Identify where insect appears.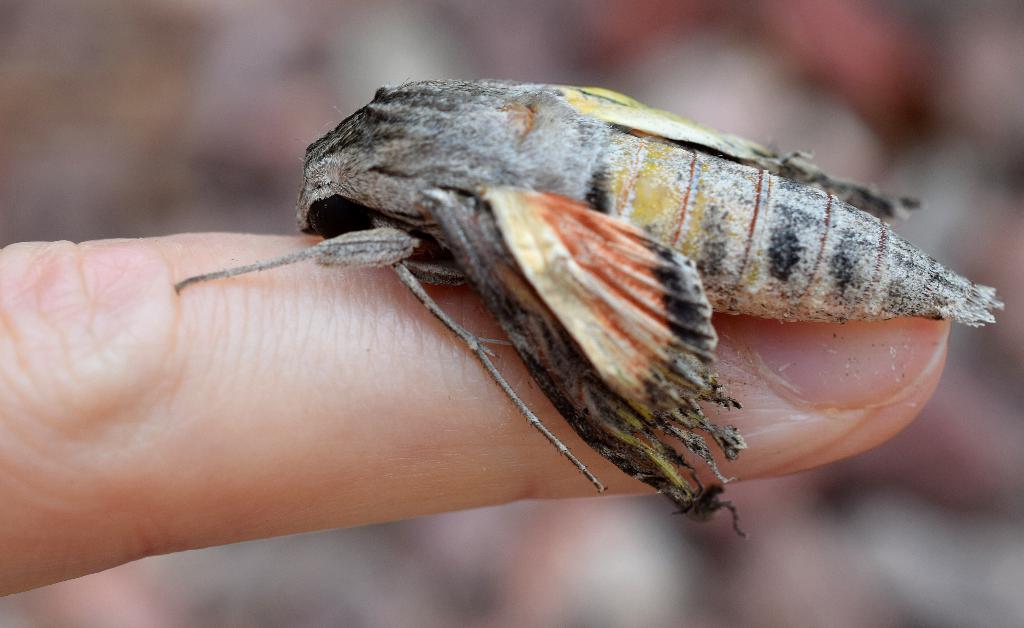
Appears at x1=168, y1=88, x2=1007, y2=526.
